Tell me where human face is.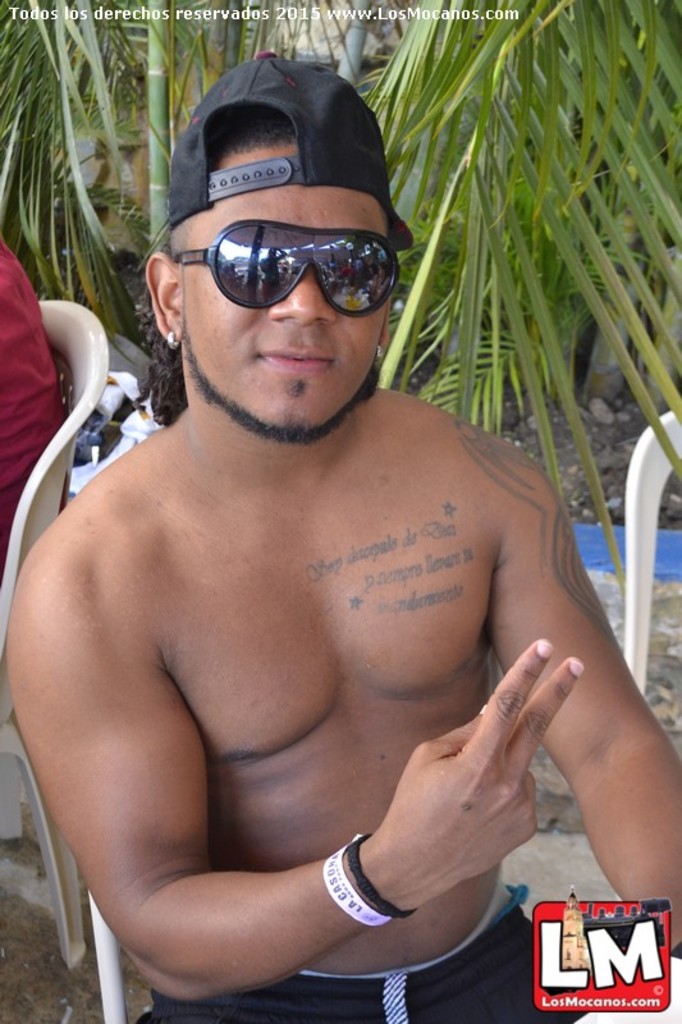
human face is at [186, 187, 392, 440].
